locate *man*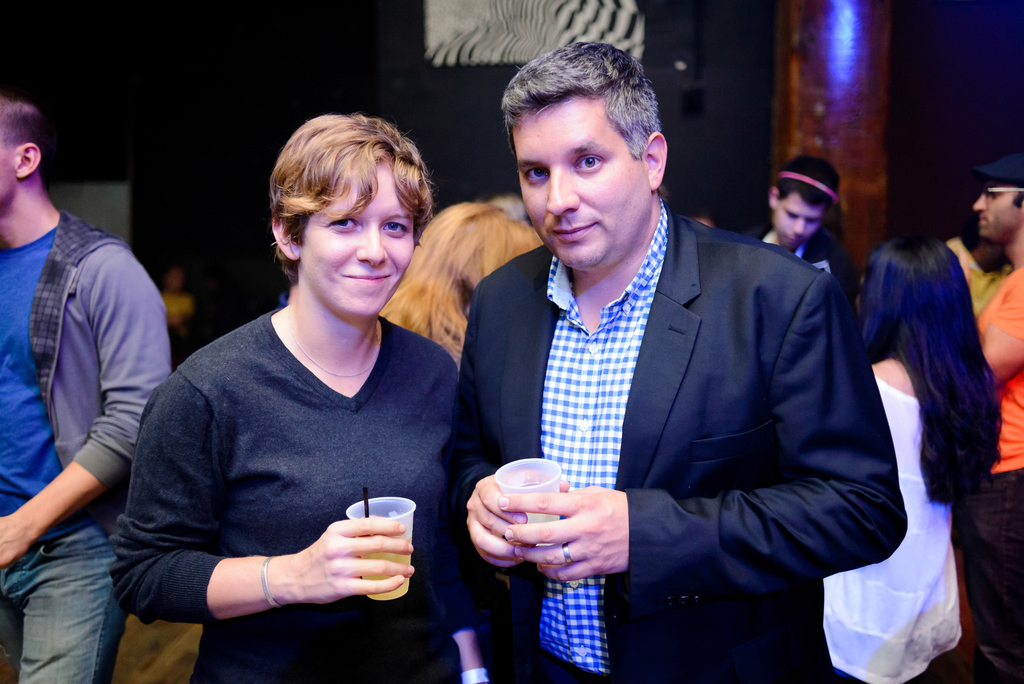
Rect(0, 94, 175, 683)
